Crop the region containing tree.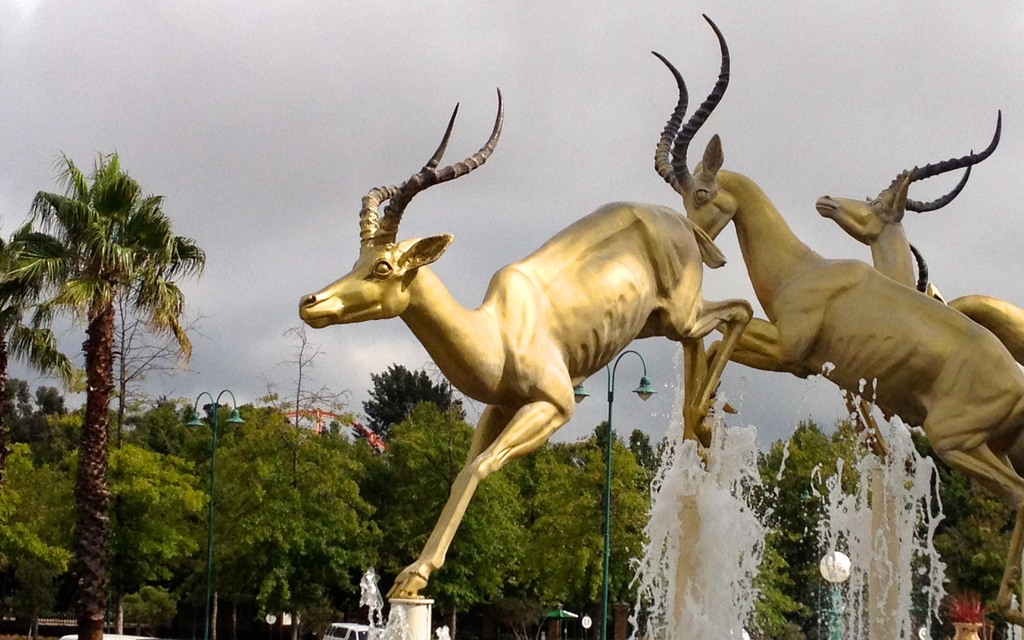
Crop region: 898:422:975:564.
